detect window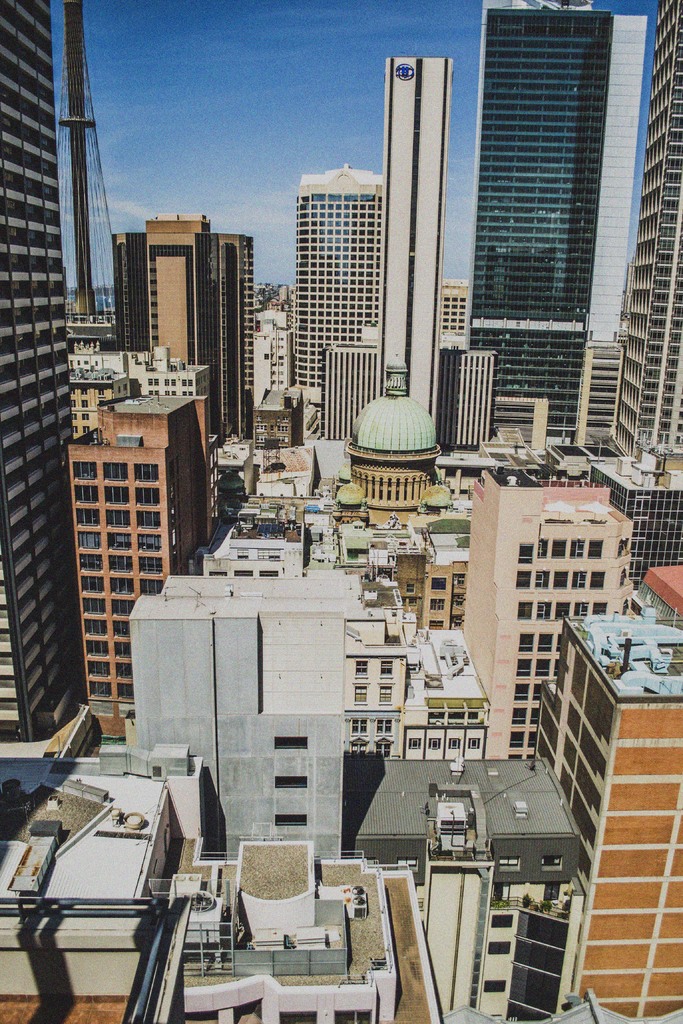
x1=346, y1=742, x2=365, y2=754
